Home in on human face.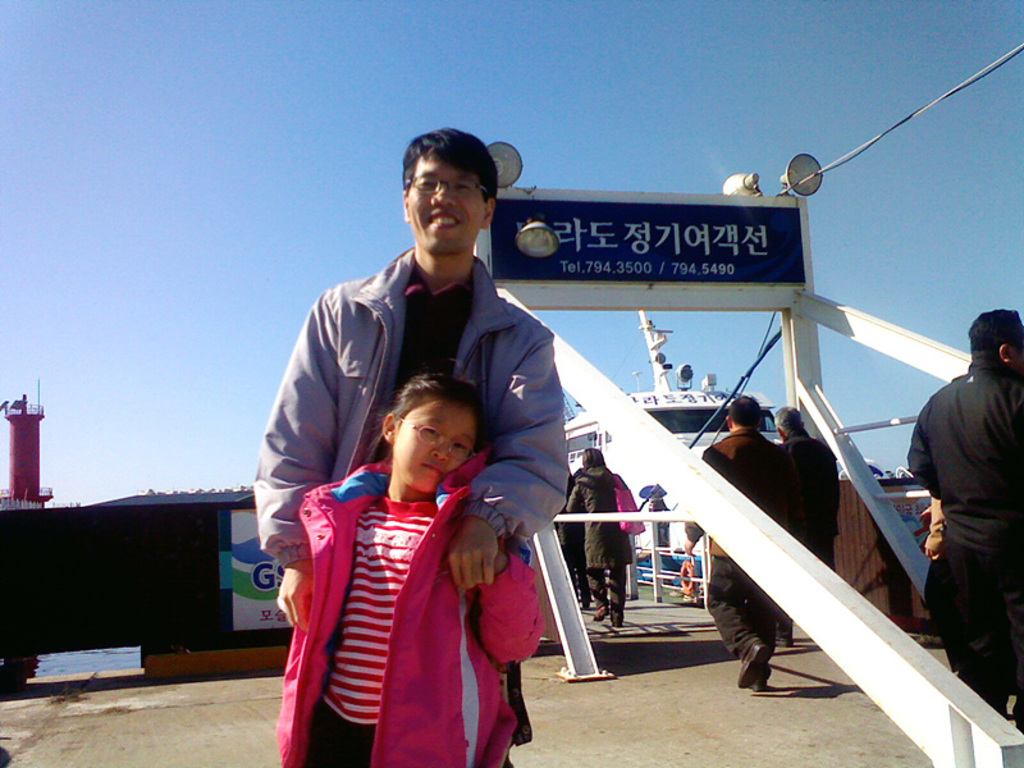
Homed in at detection(407, 155, 476, 256).
